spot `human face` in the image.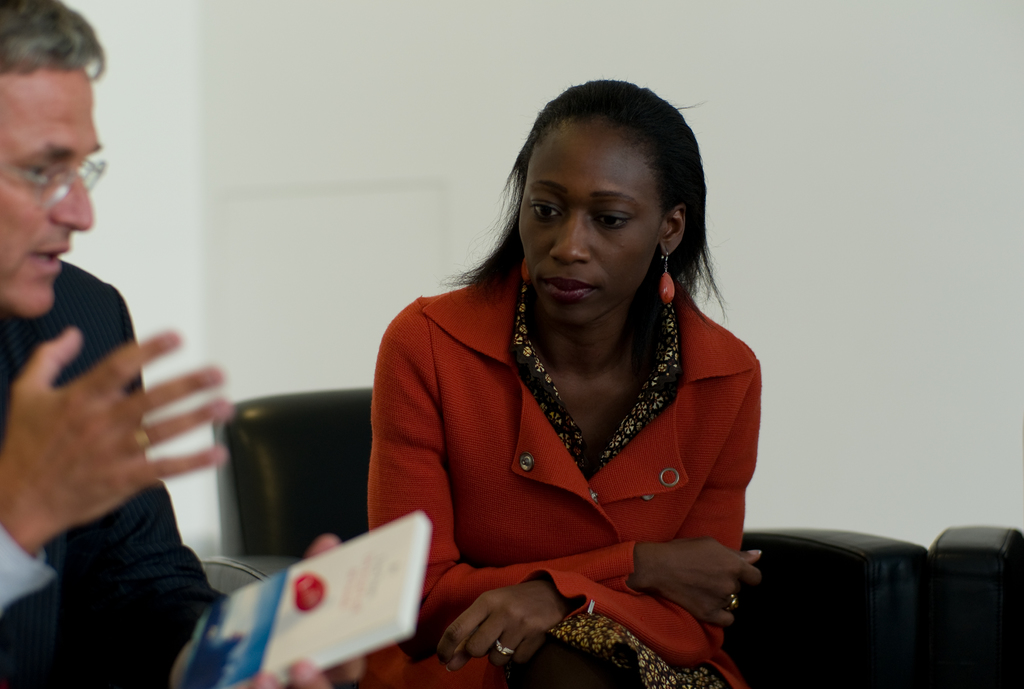
`human face` found at 520,124,659,326.
